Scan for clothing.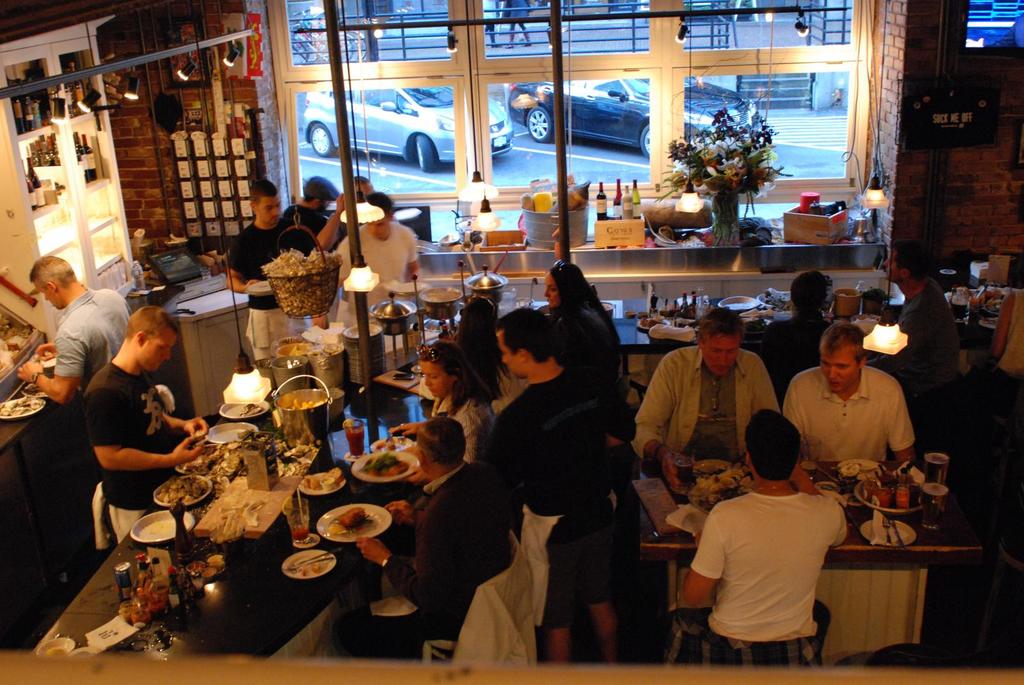
Scan result: pyautogui.locateOnScreen(220, 227, 303, 301).
